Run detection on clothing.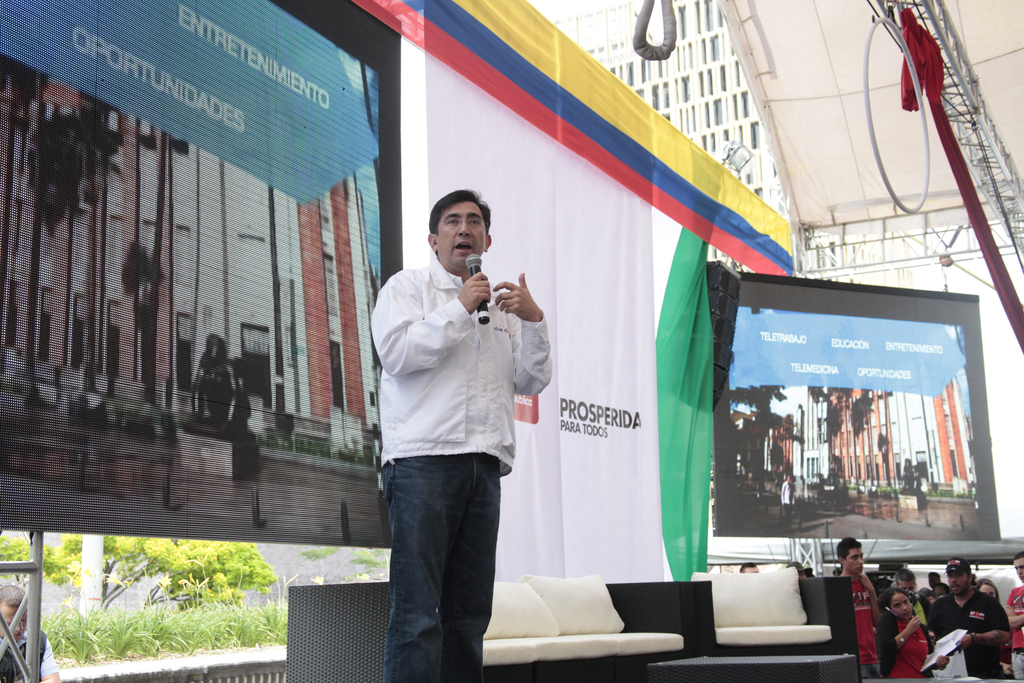
Result: [364, 210, 537, 651].
